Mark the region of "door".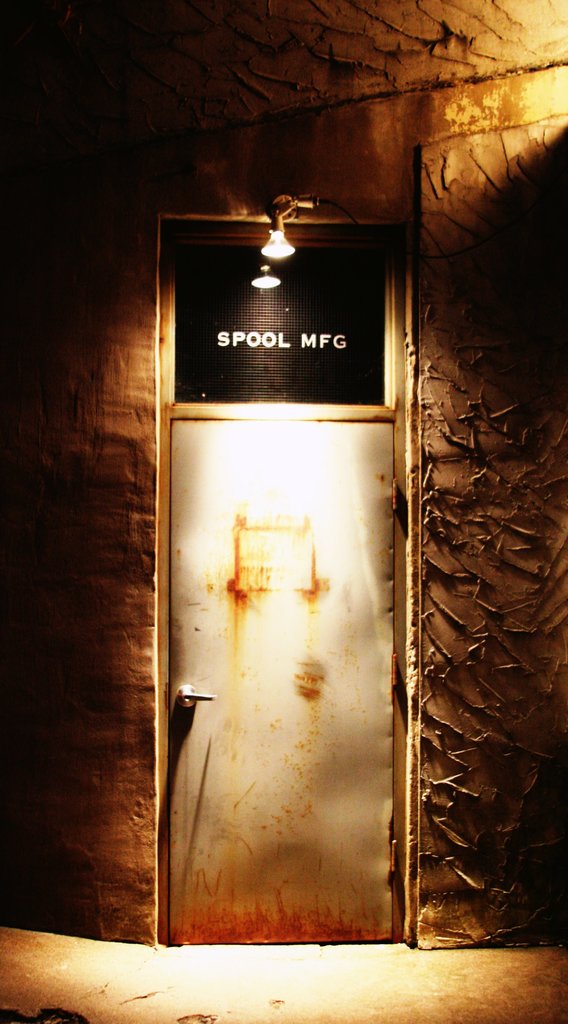
Region: pyautogui.locateOnScreen(164, 420, 398, 938).
